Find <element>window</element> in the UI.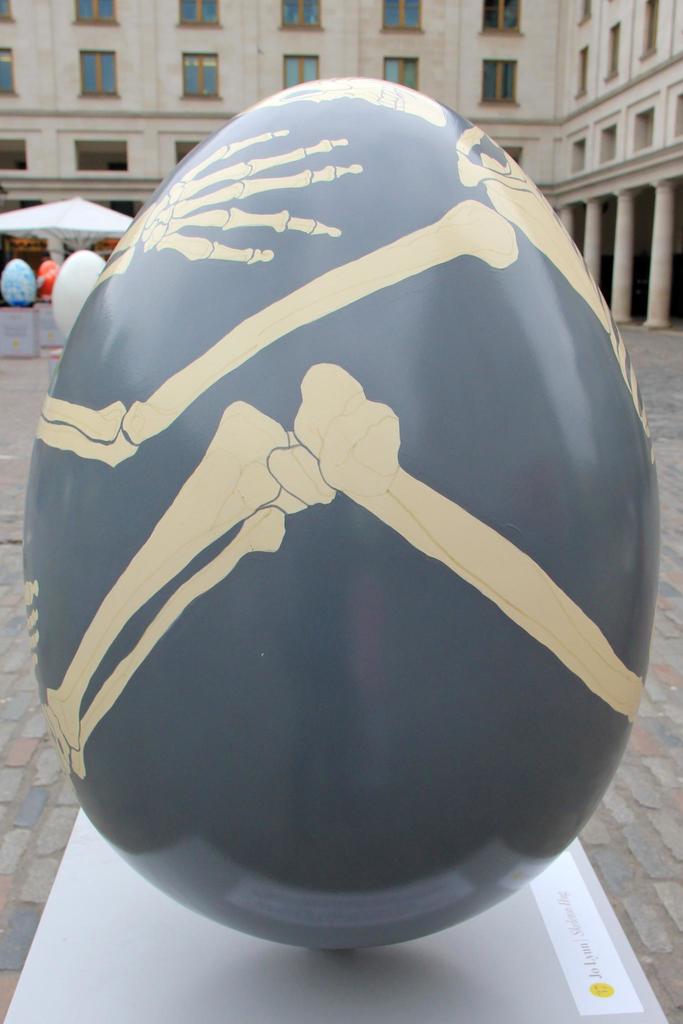
UI element at [383,61,421,90].
